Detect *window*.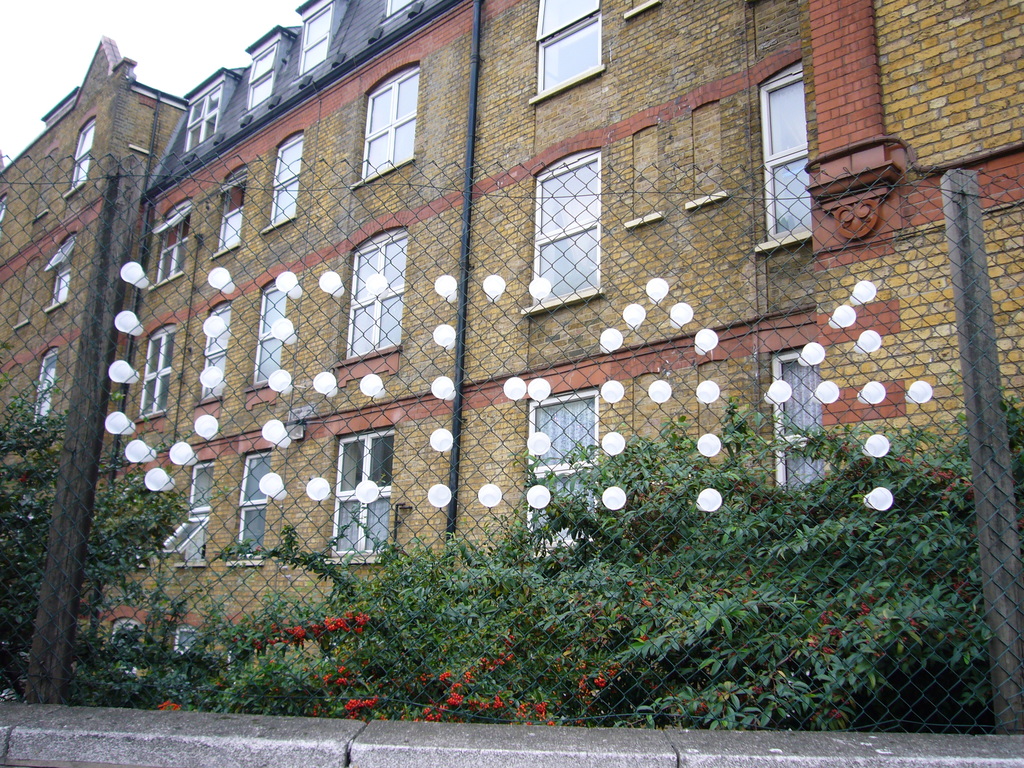
Detected at <region>153, 195, 196, 287</region>.
